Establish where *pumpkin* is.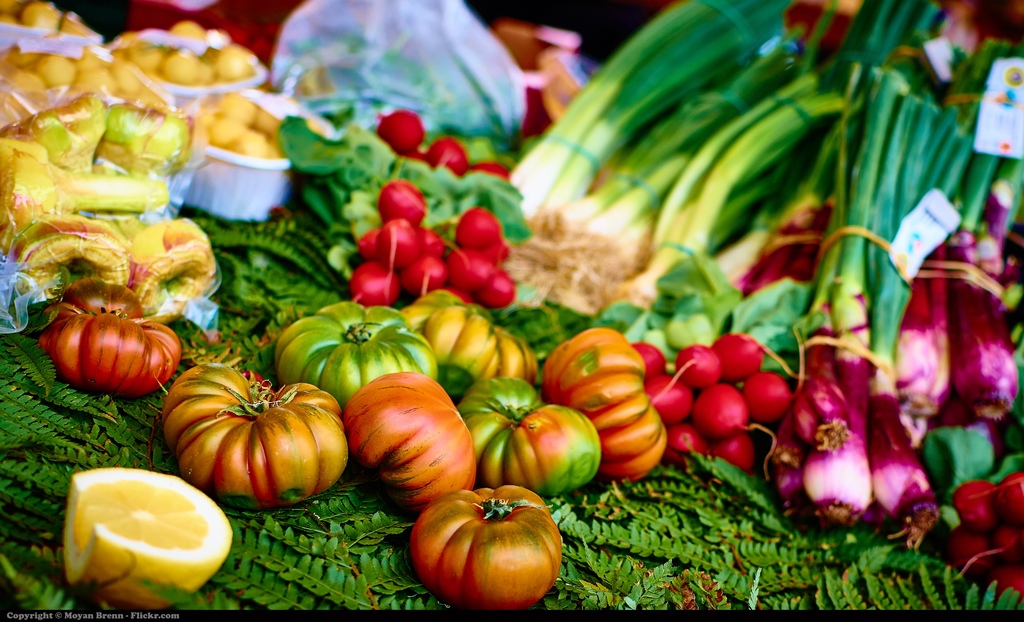
Established at (462,372,601,499).
